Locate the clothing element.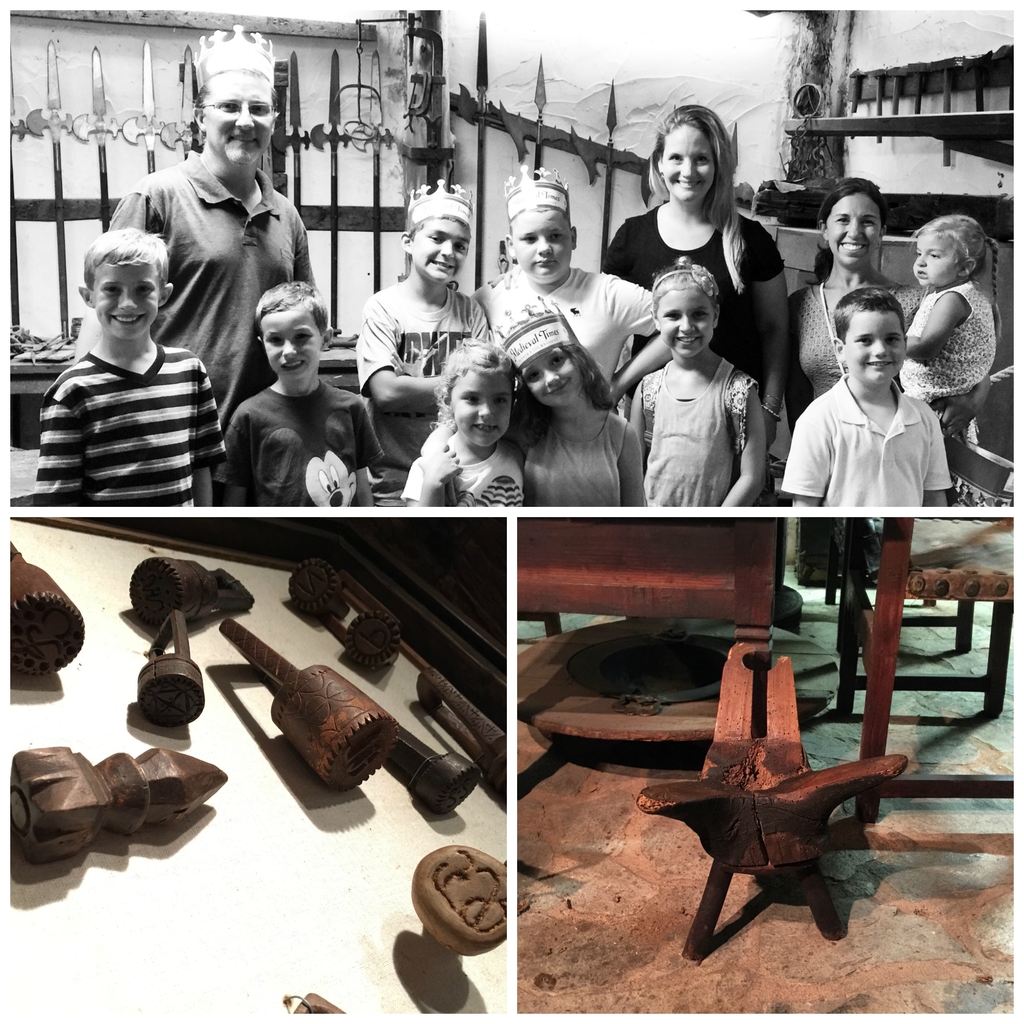
Element bbox: locate(220, 389, 375, 508).
